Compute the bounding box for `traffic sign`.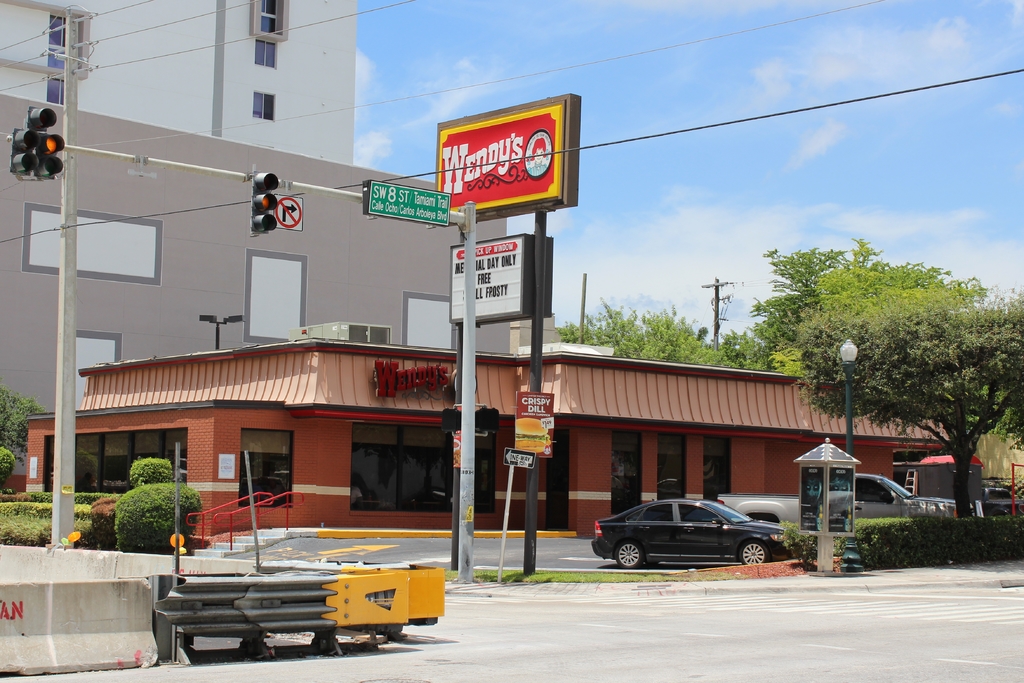
left=250, top=170, right=273, bottom=237.
